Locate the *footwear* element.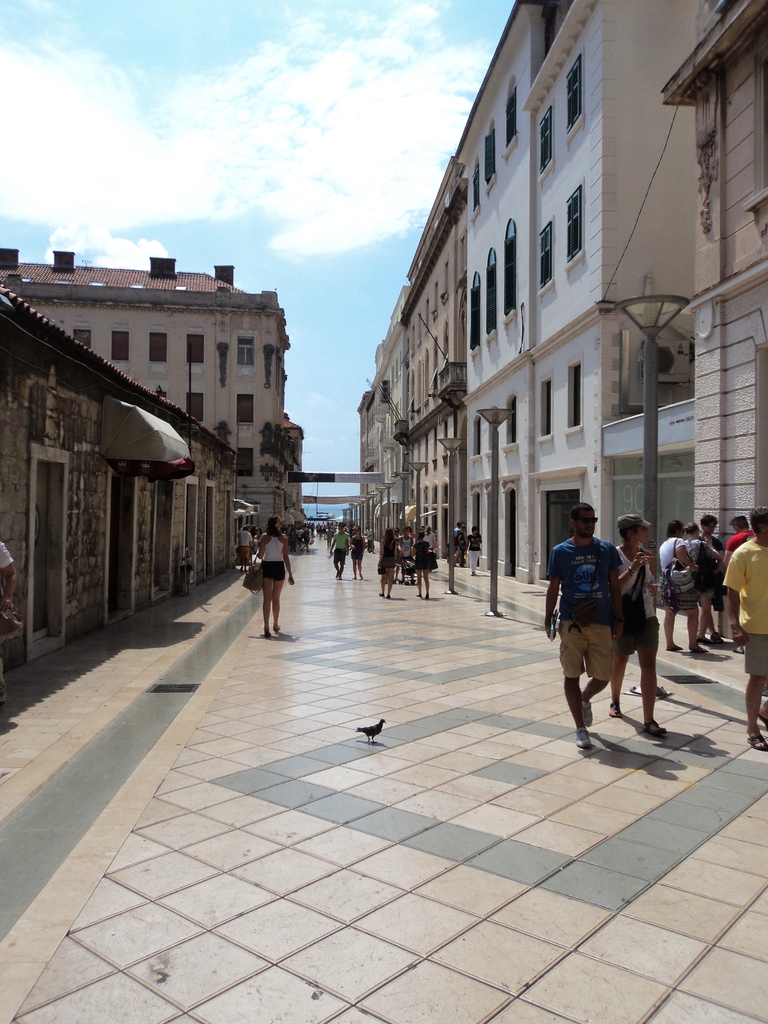
Element bbox: <box>710,634,726,645</box>.
